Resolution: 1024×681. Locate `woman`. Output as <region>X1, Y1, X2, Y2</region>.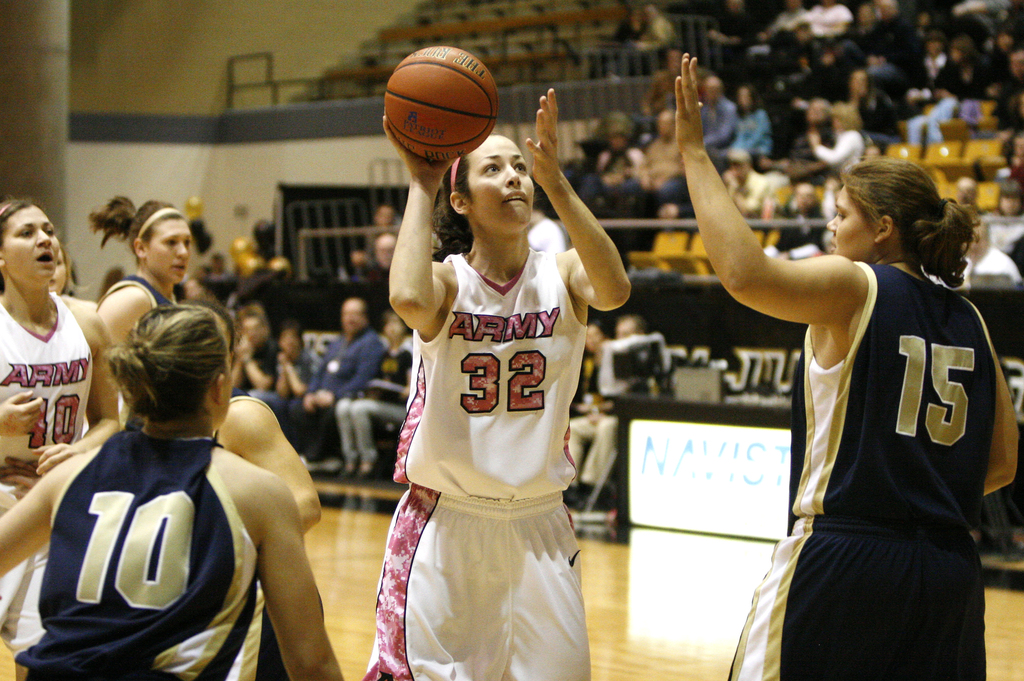
<region>364, 68, 635, 680</region>.
